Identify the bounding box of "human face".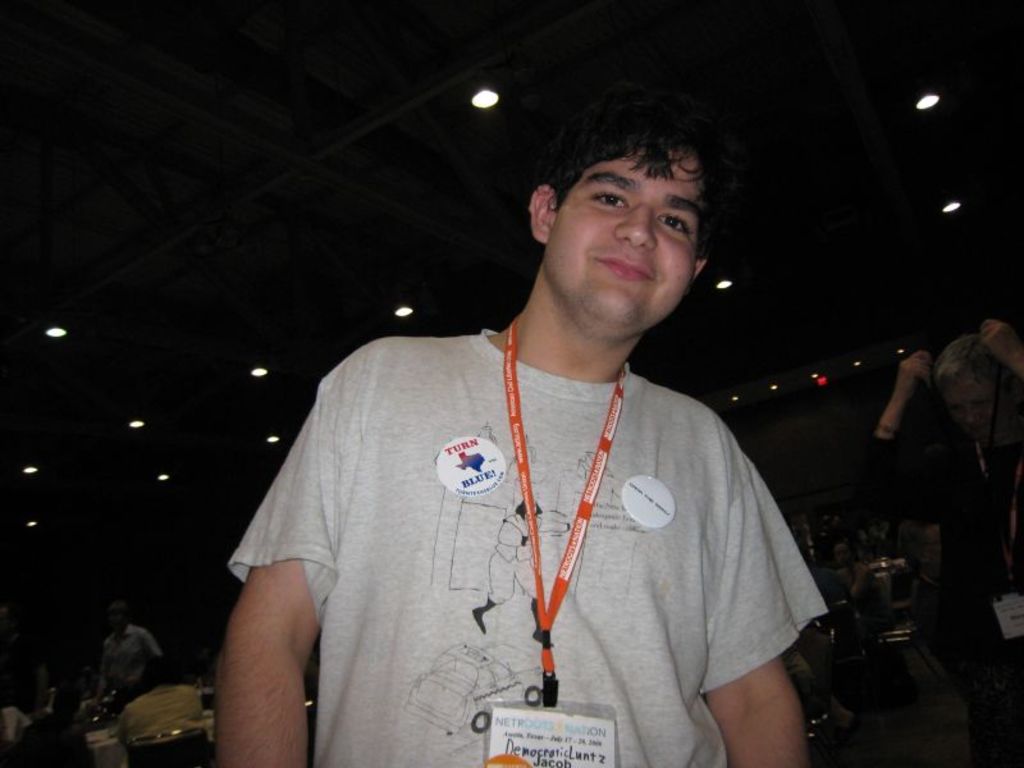
544:142:701:334.
